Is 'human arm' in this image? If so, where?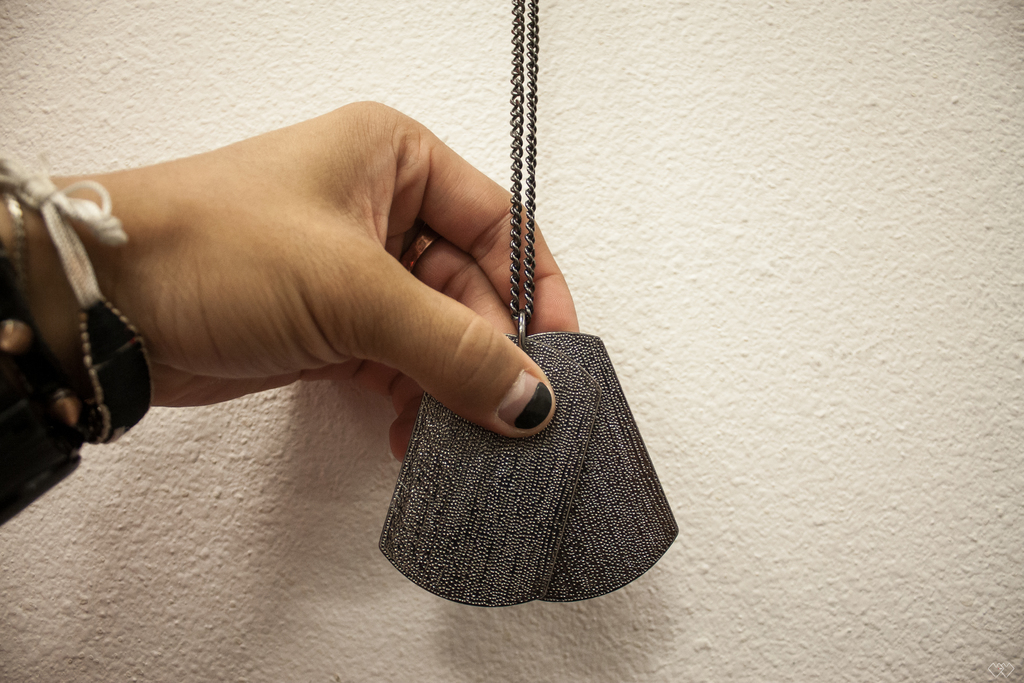
Yes, at pyautogui.locateOnScreen(0, 99, 586, 451).
